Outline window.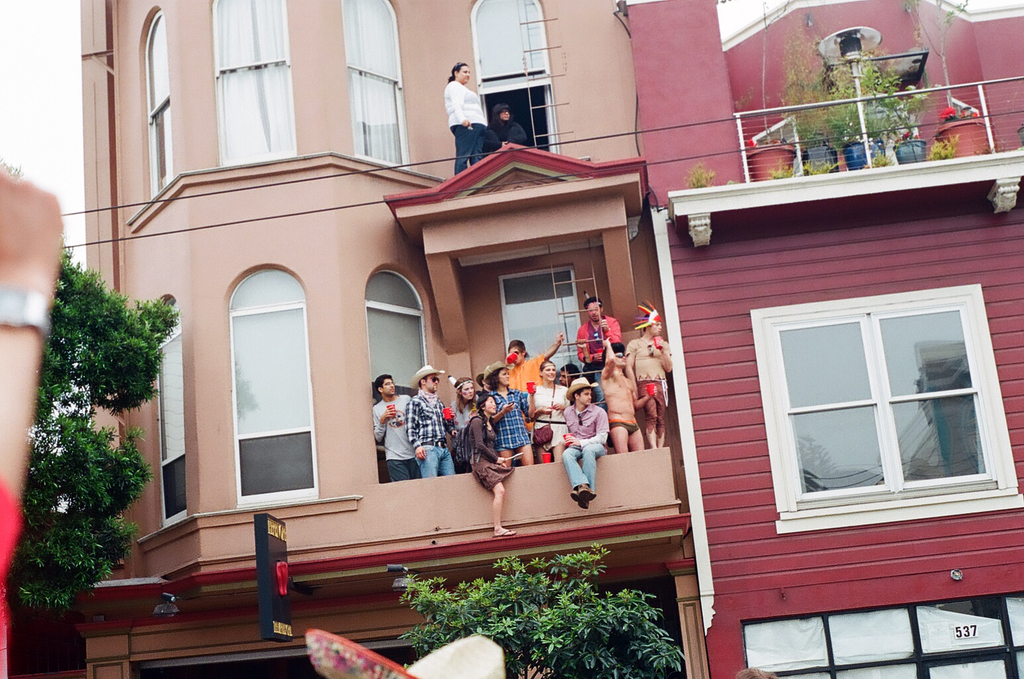
Outline: (x1=152, y1=14, x2=174, y2=203).
